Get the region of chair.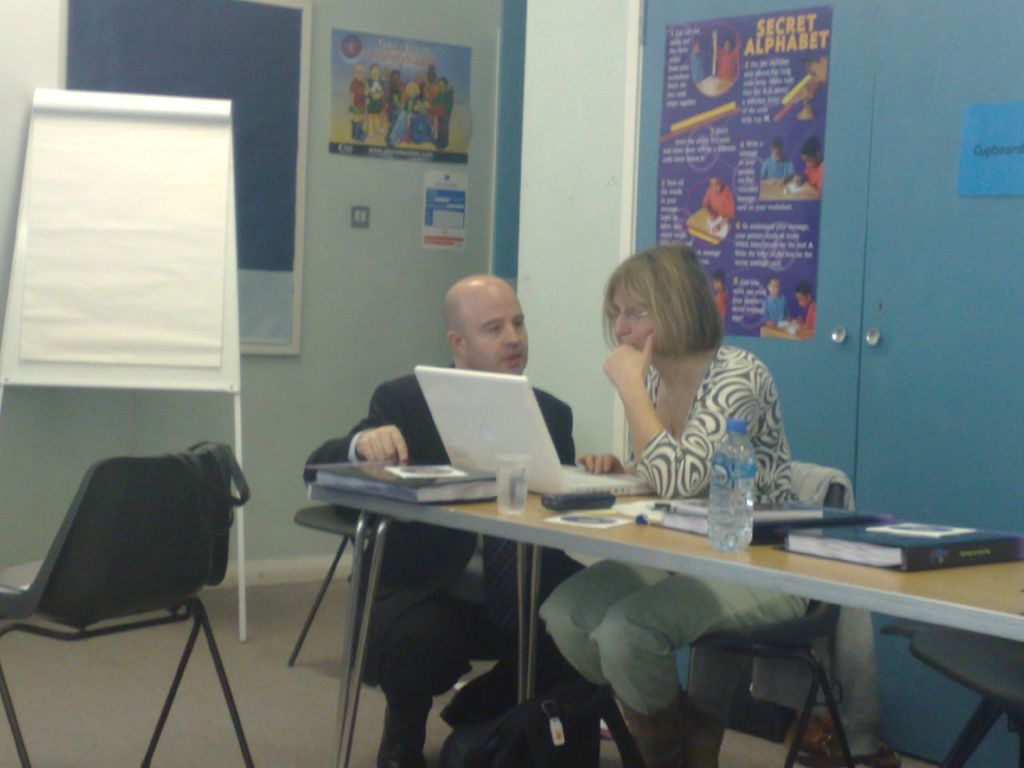
rect(333, 613, 574, 767).
